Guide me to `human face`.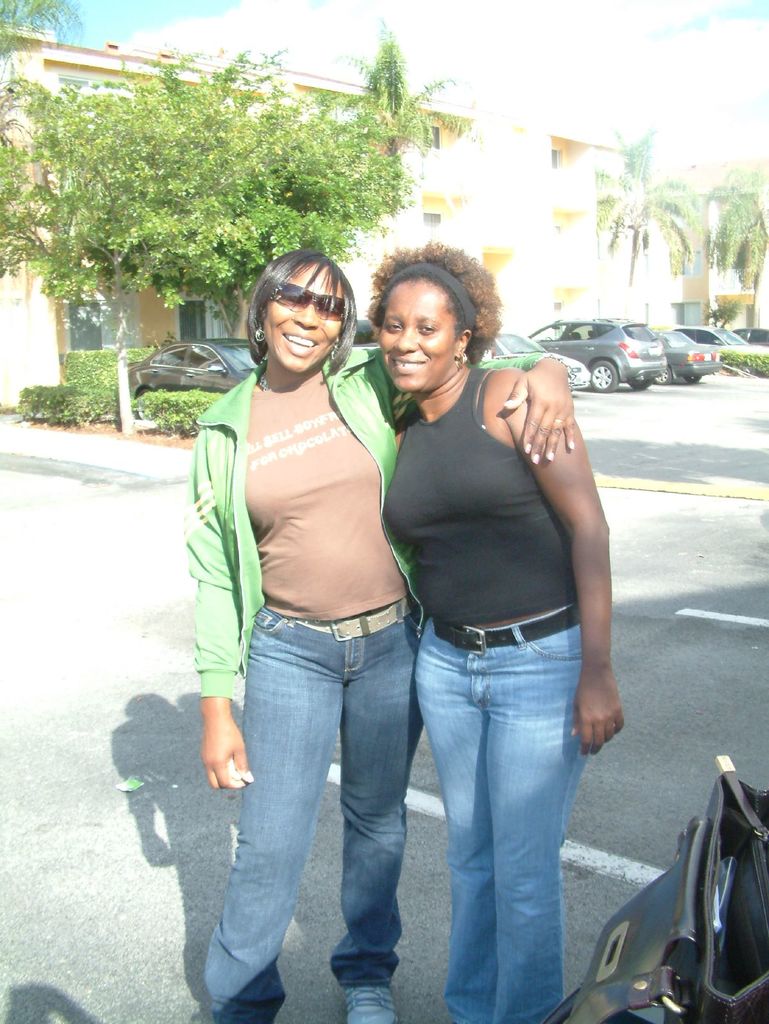
Guidance: x1=381, y1=278, x2=449, y2=393.
